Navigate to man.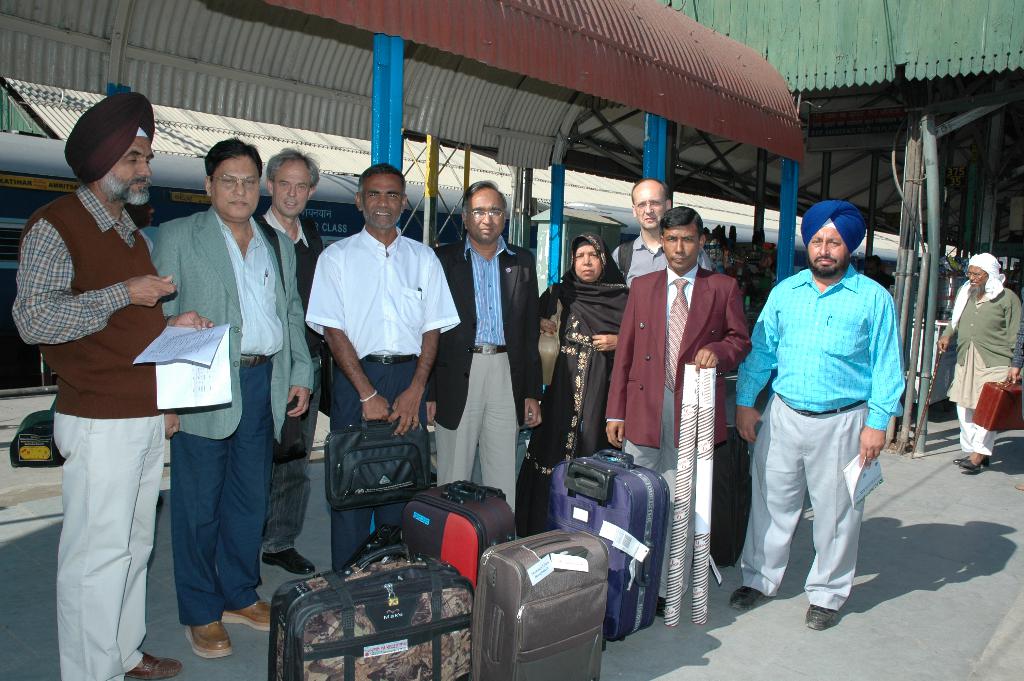
Navigation target: {"left": 601, "top": 200, "right": 756, "bottom": 618}.
